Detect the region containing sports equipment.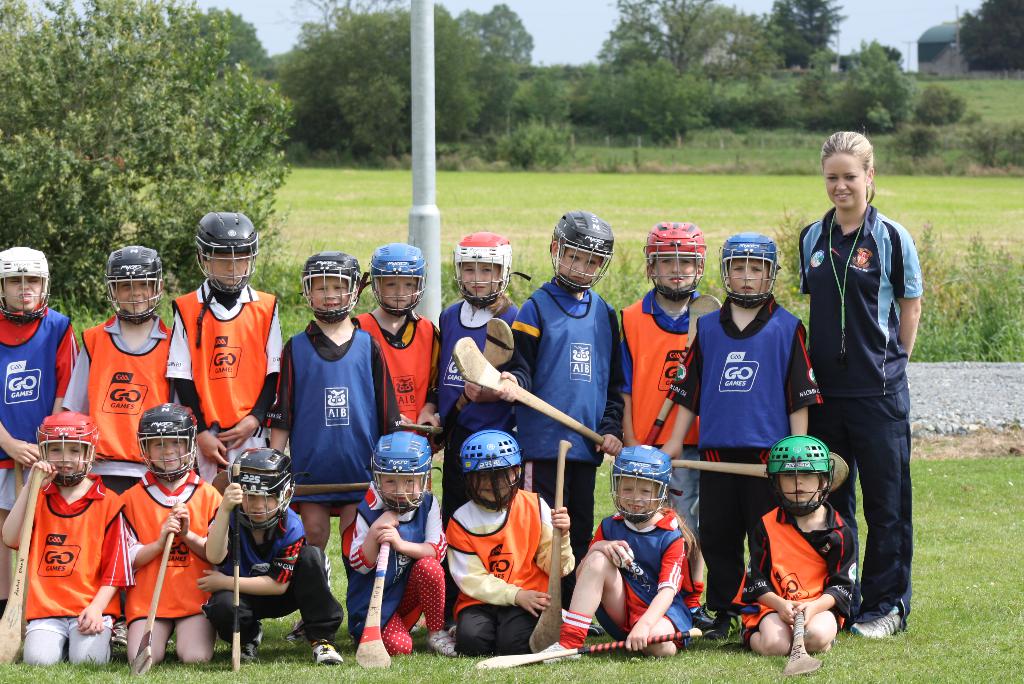
<bbox>38, 413, 98, 489</bbox>.
